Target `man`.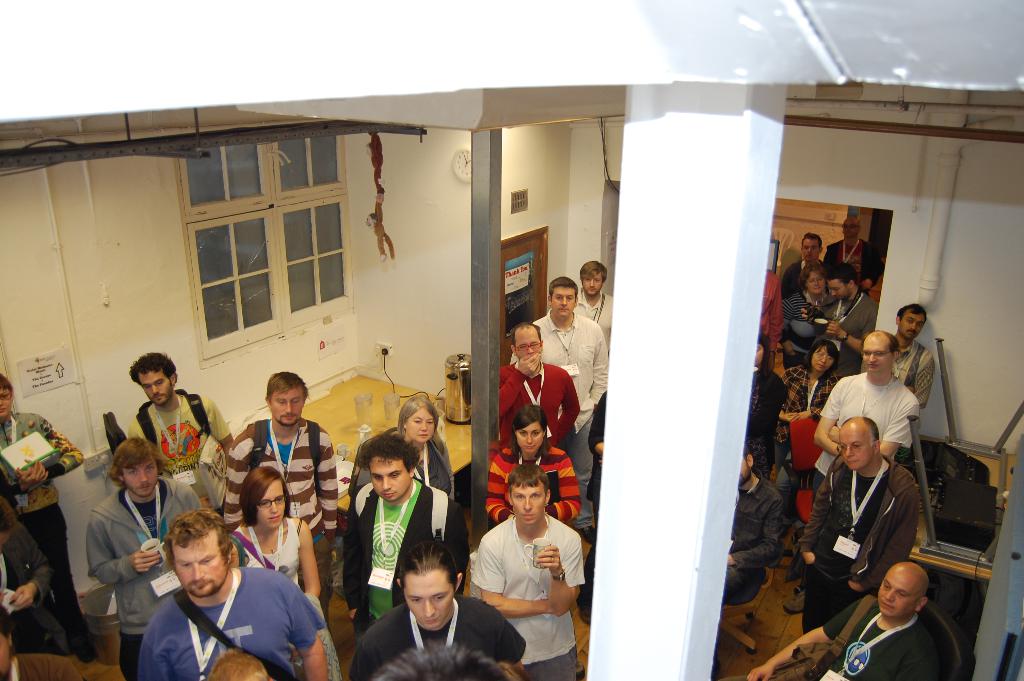
Target region: detection(130, 352, 235, 513).
